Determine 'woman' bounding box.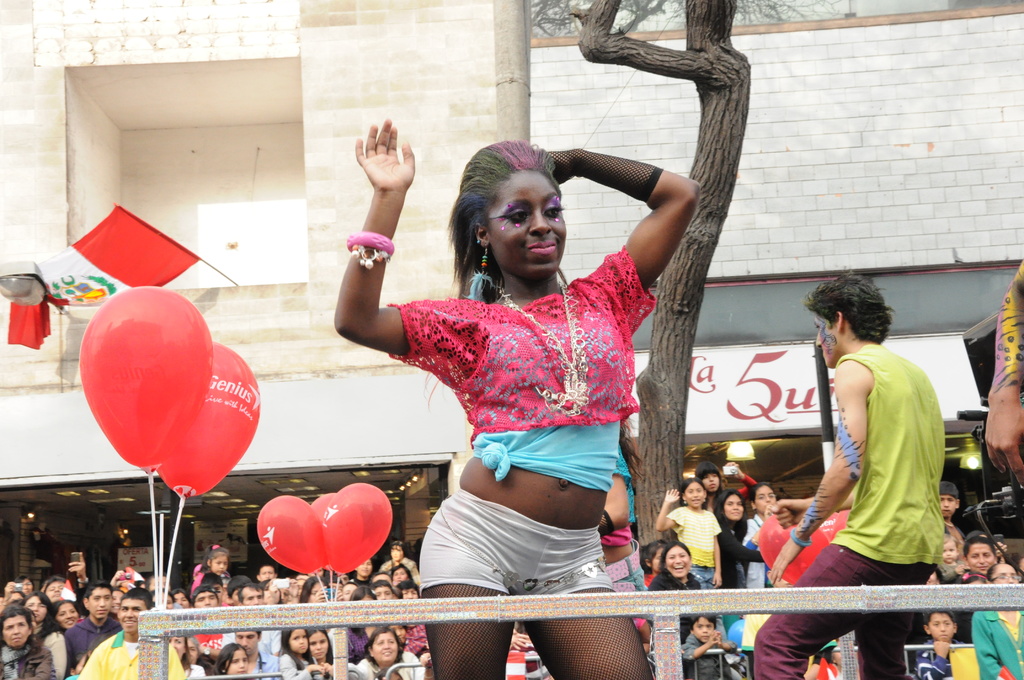
Determined: {"x1": 396, "y1": 569, "x2": 412, "y2": 587}.
